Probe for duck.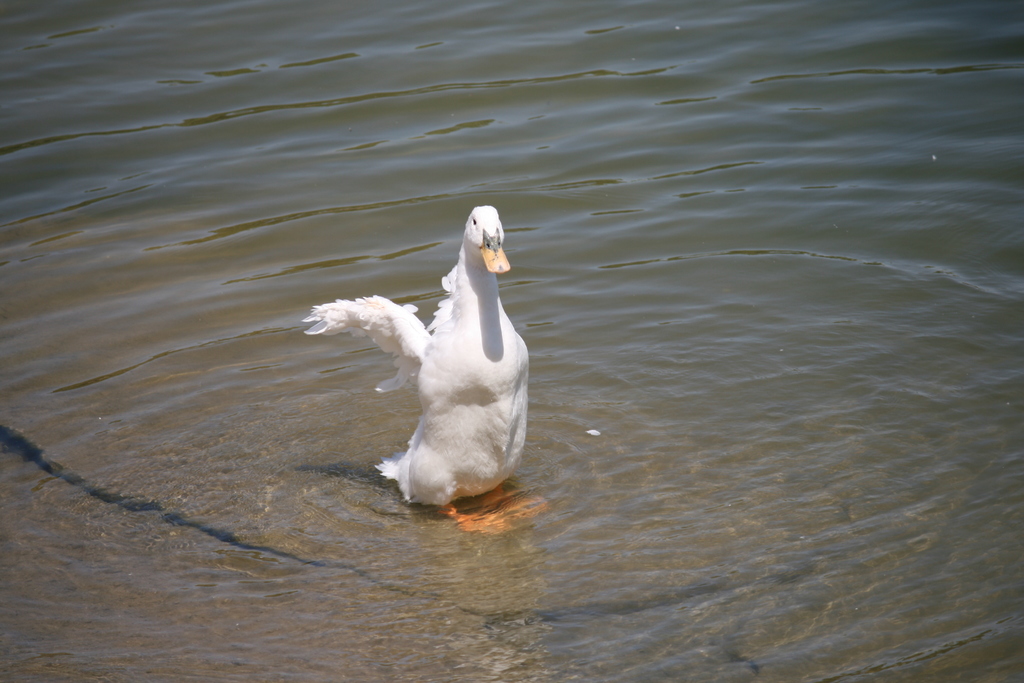
Probe result: pyautogui.locateOnScreen(307, 183, 548, 522).
